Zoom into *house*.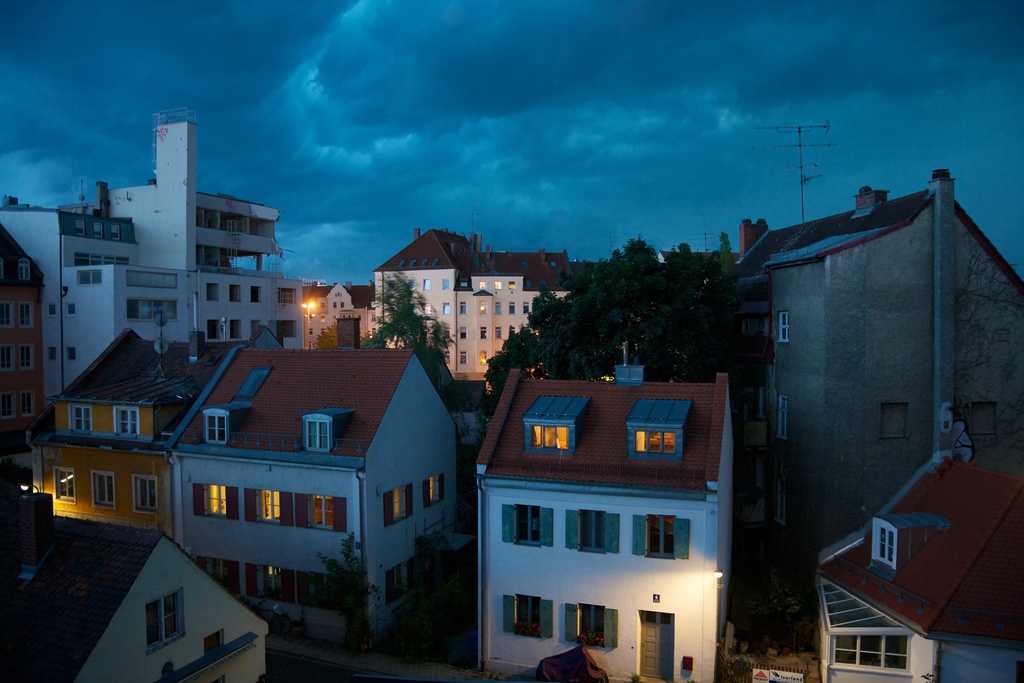
Zoom target: (471, 342, 732, 682).
